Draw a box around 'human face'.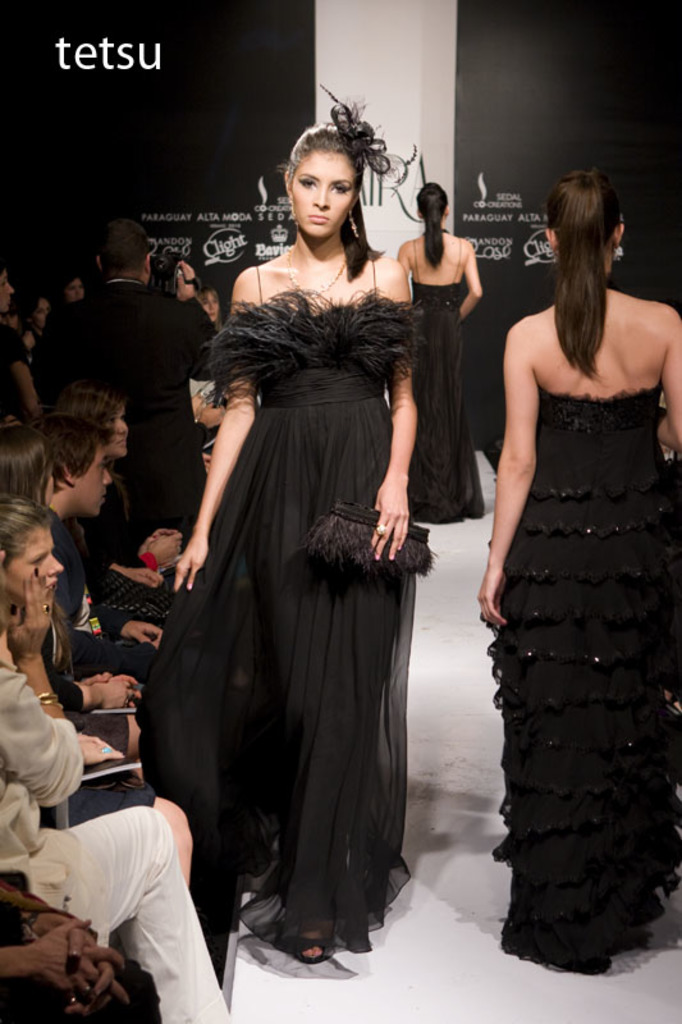
[x1=33, y1=300, x2=51, y2=332].
